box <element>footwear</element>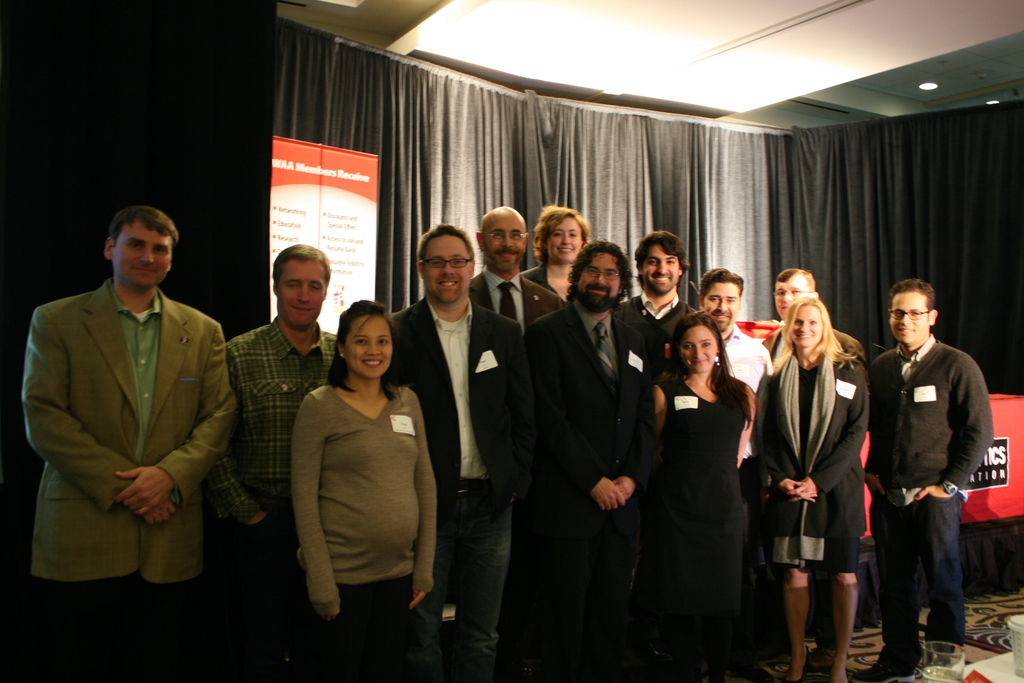
778:645:809:682
